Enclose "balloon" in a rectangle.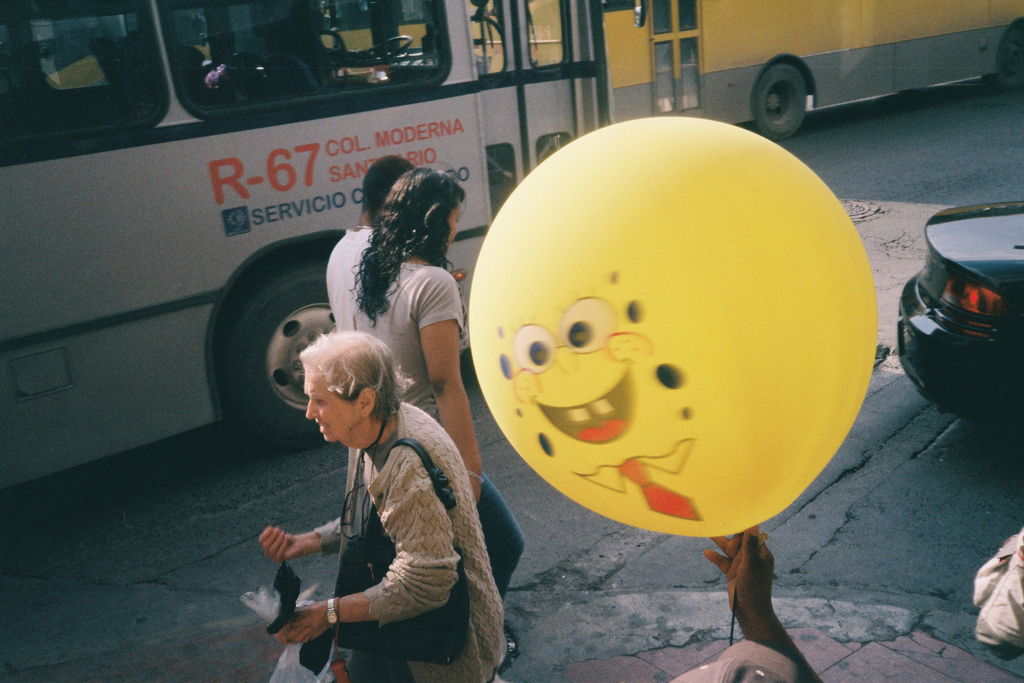
<box>468,115,877,539</box>.
